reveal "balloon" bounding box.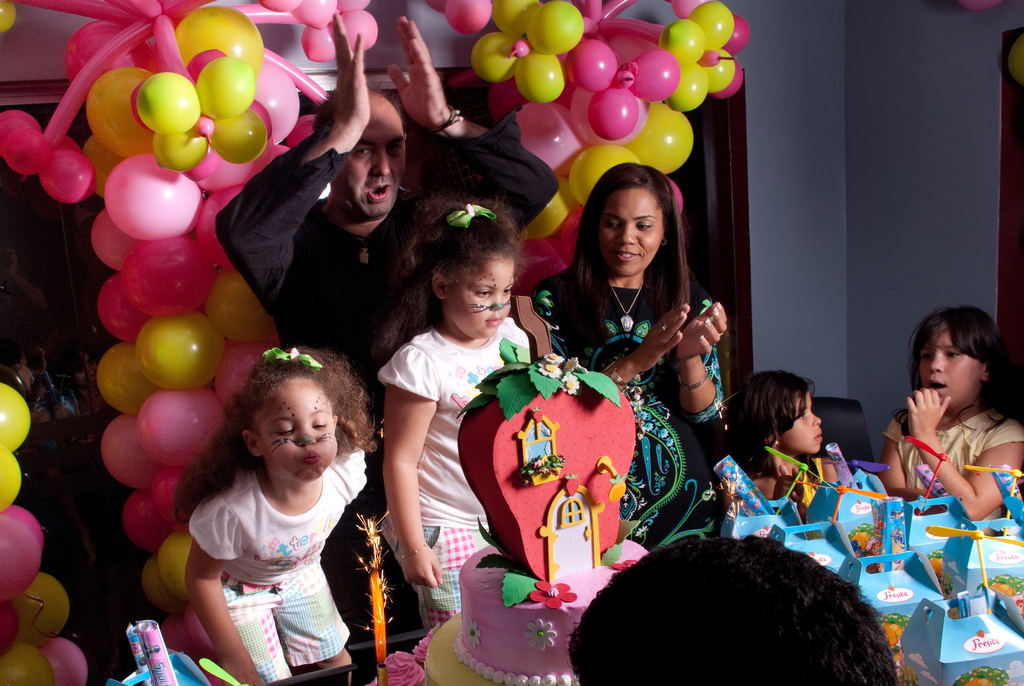
Revealed: detection(486, 76, 531, 126).
